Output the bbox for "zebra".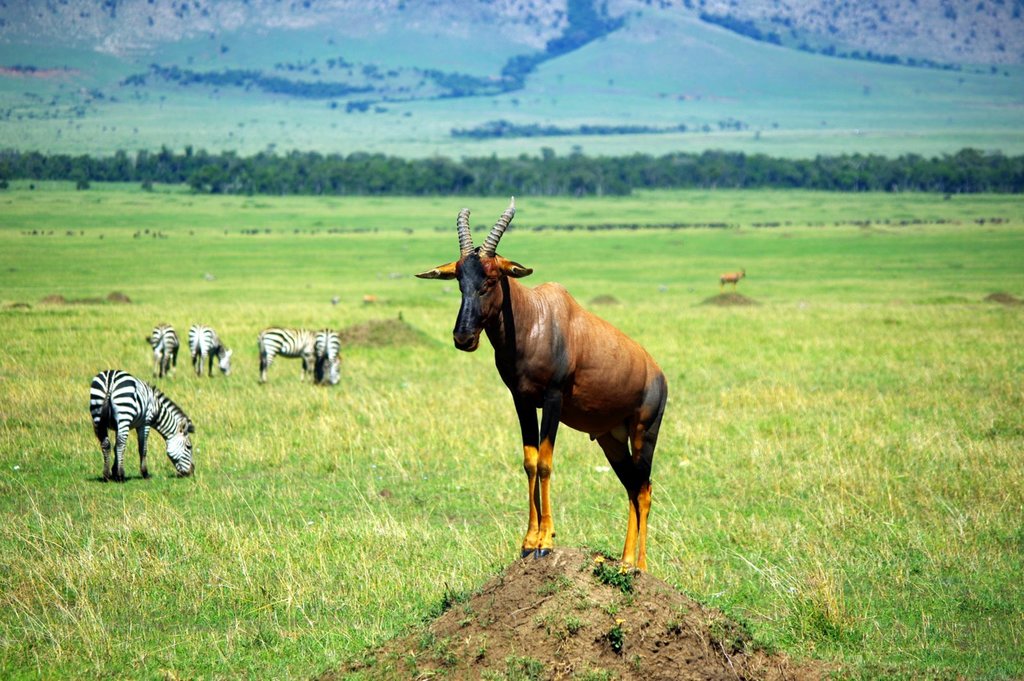
(188,321,234,378).
